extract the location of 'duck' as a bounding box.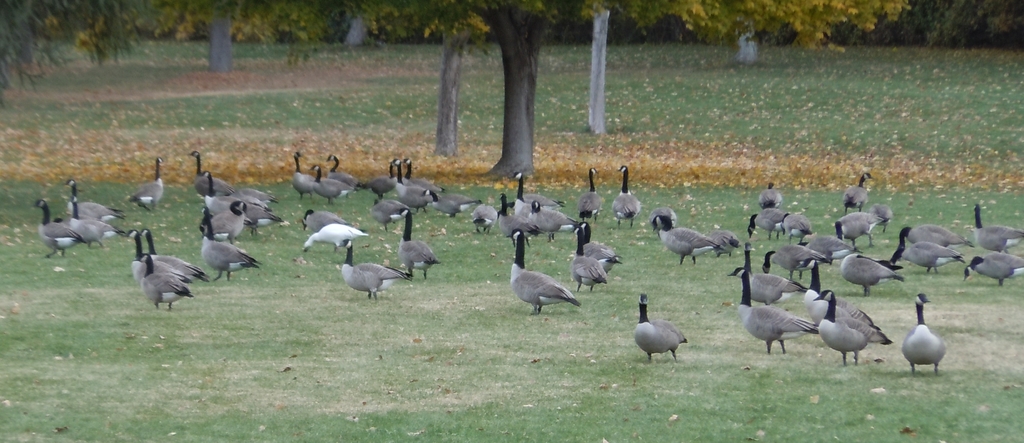
detection(577, 166, 605, 230).
